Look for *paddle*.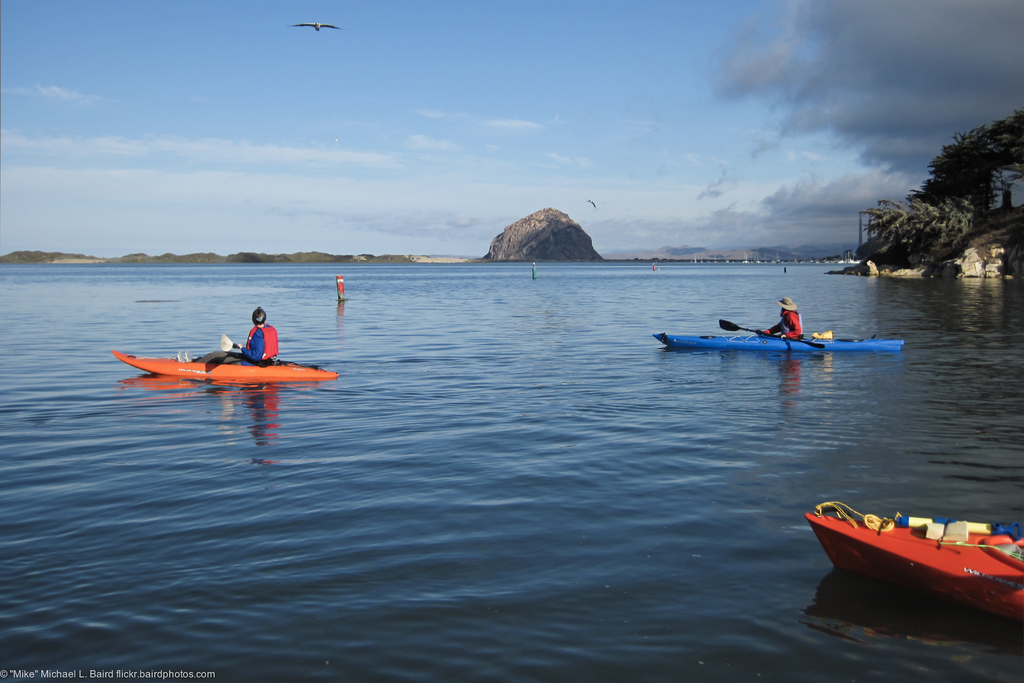
Found: 219/333/243/350.
